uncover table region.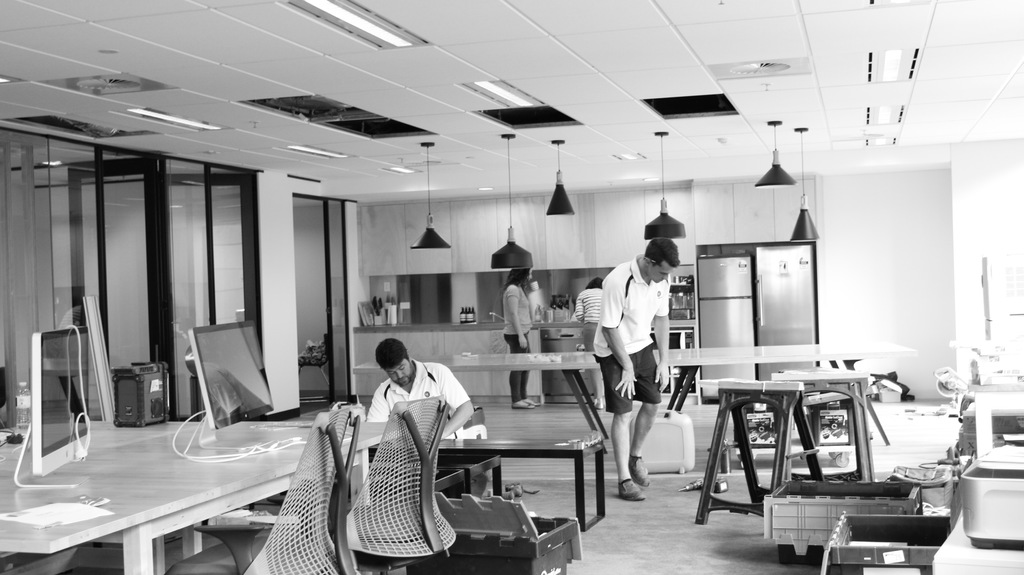
Uncovered: 0:410:406:574.
